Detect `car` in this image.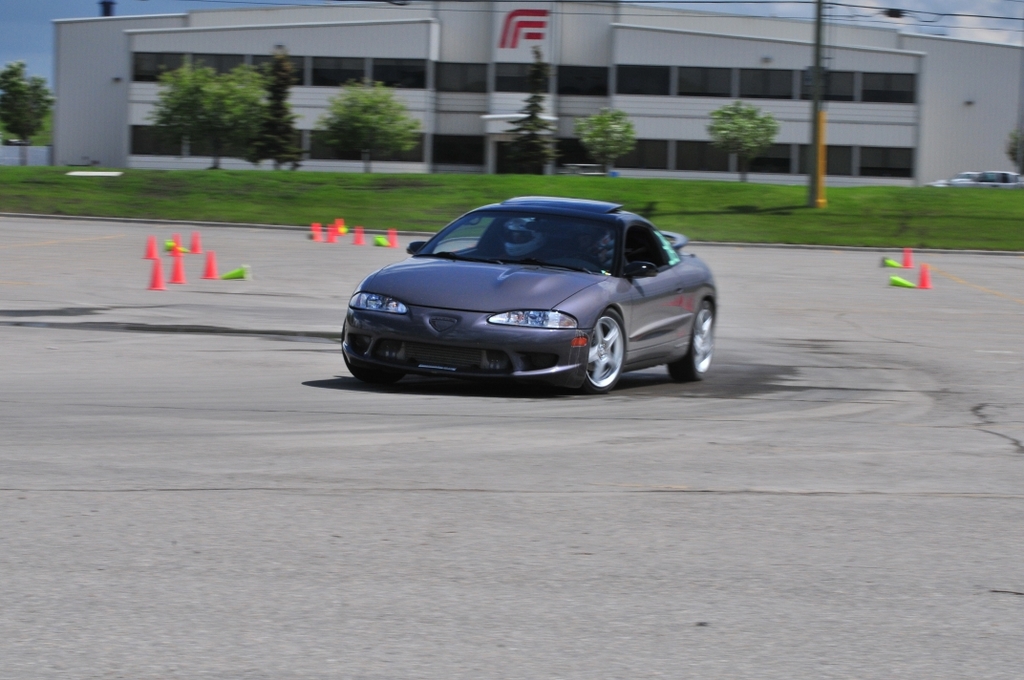
Detection: BBox(340, 198, 718, 394).
